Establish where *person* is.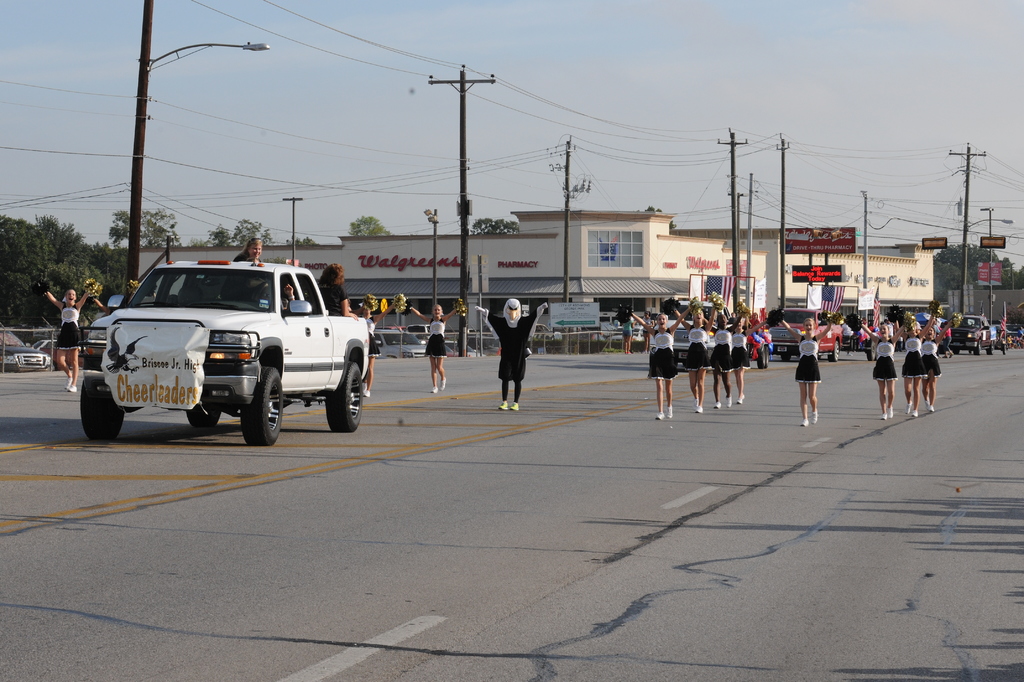
Established at BBox(671, 306, 714, 417).
